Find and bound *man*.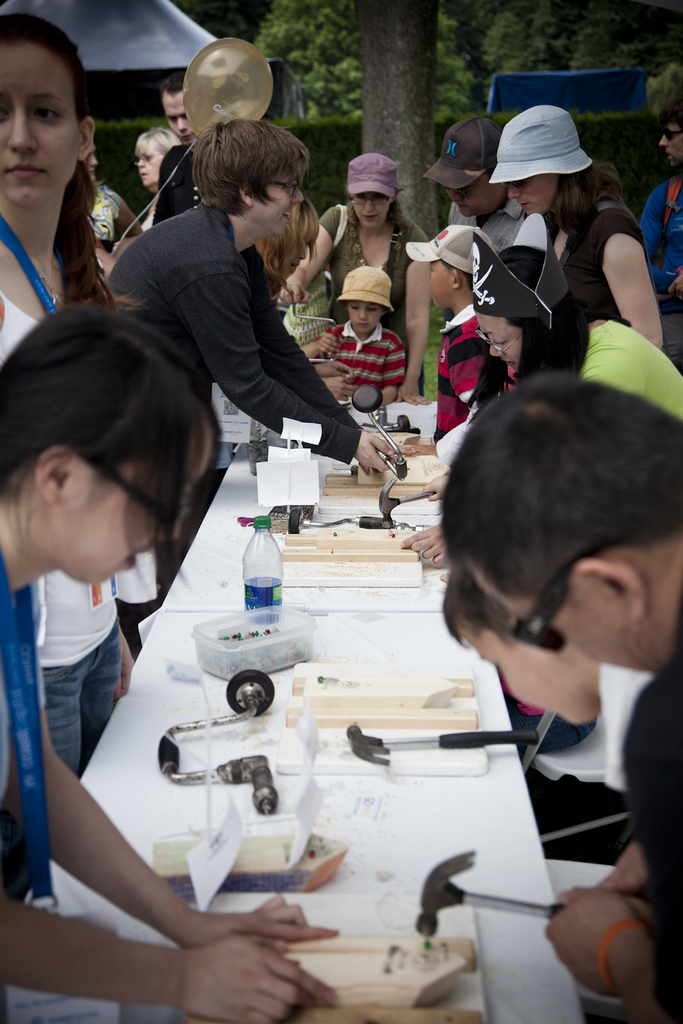
Bound: [left=634, top=92, right=682, bottom=295].
